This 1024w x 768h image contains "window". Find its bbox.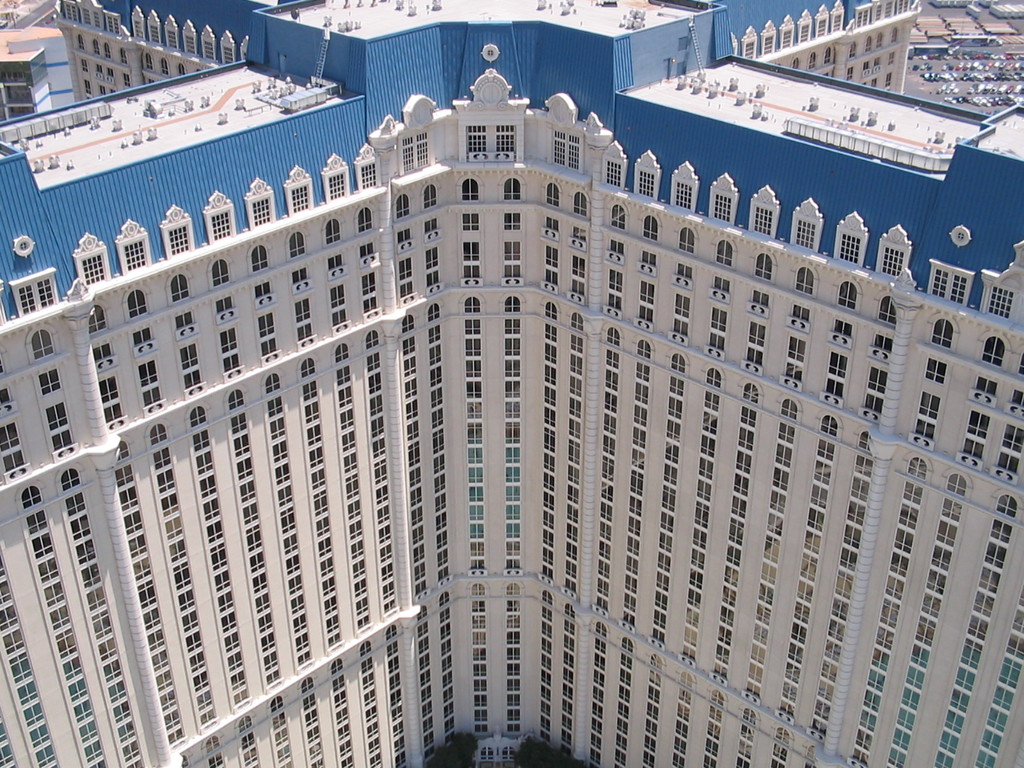
detection(660, 529, 671, 552).
